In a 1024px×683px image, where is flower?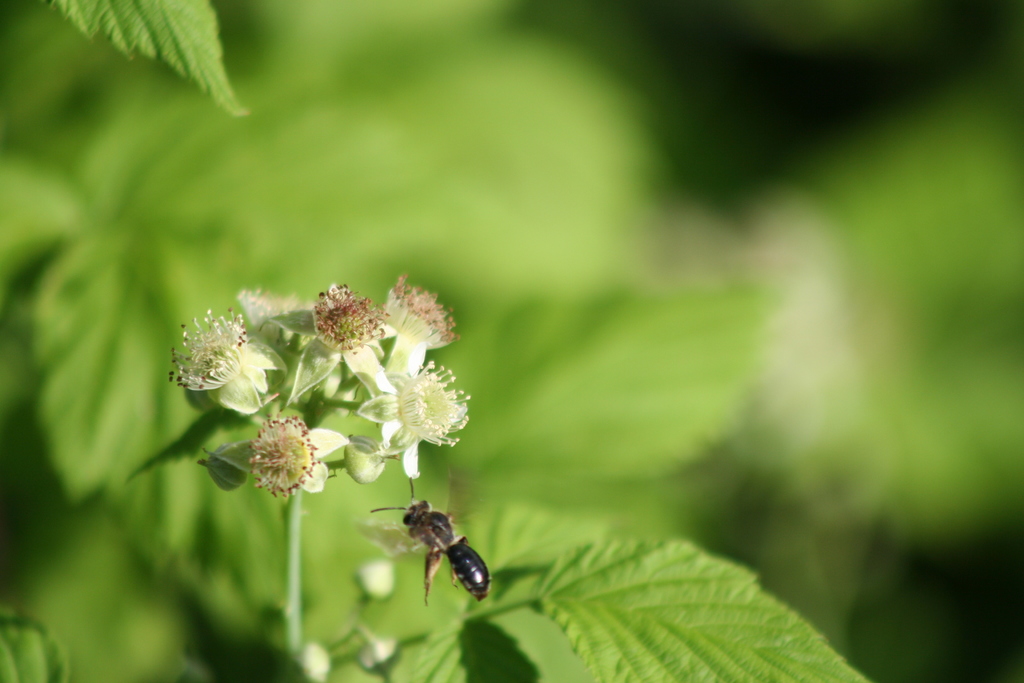
rect(396, 362, 470, 446).
